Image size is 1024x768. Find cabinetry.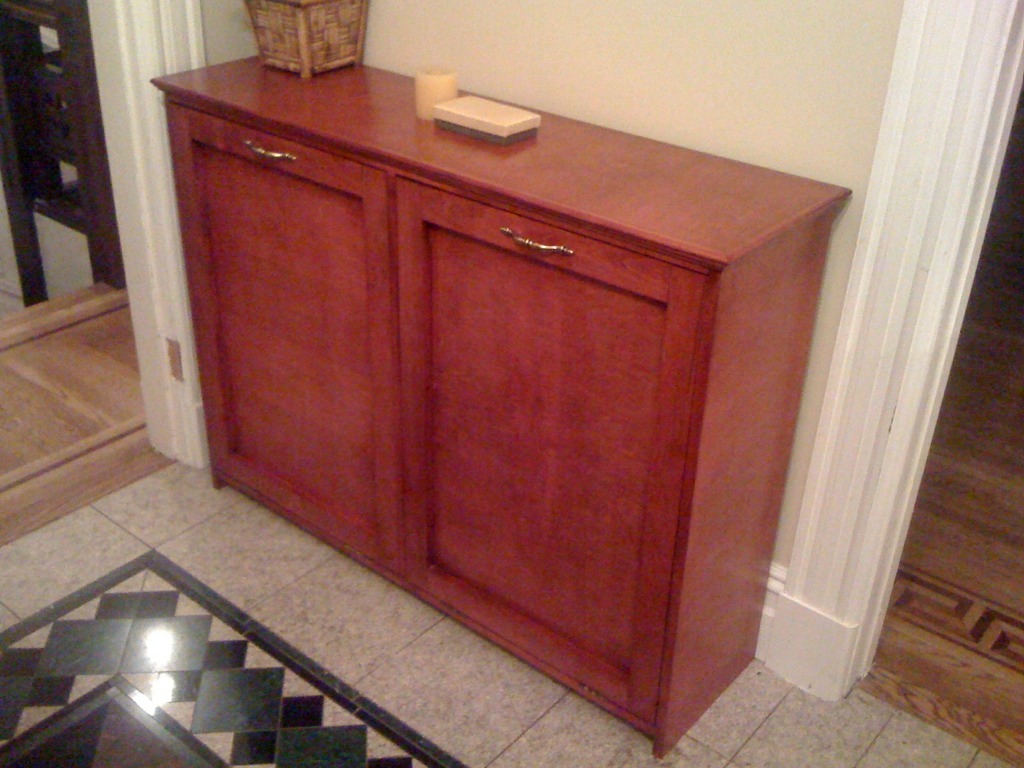
crop(390, 175, 708, 718).
